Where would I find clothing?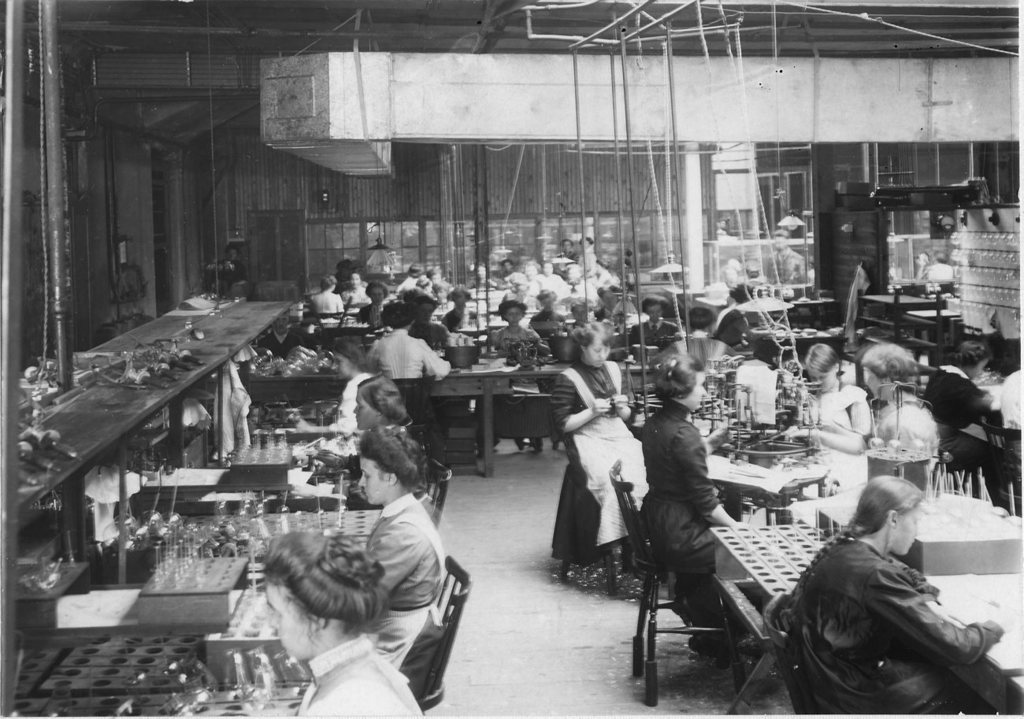
At 910:365:978:425.
